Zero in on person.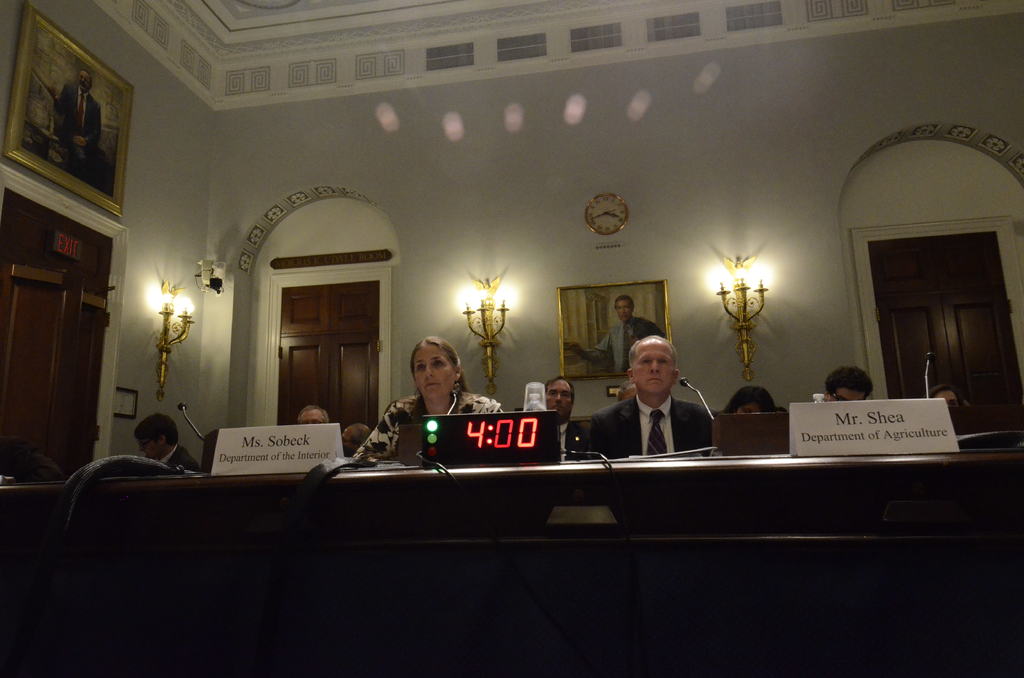
Zeroed in: 354, 333, 505, 459.
